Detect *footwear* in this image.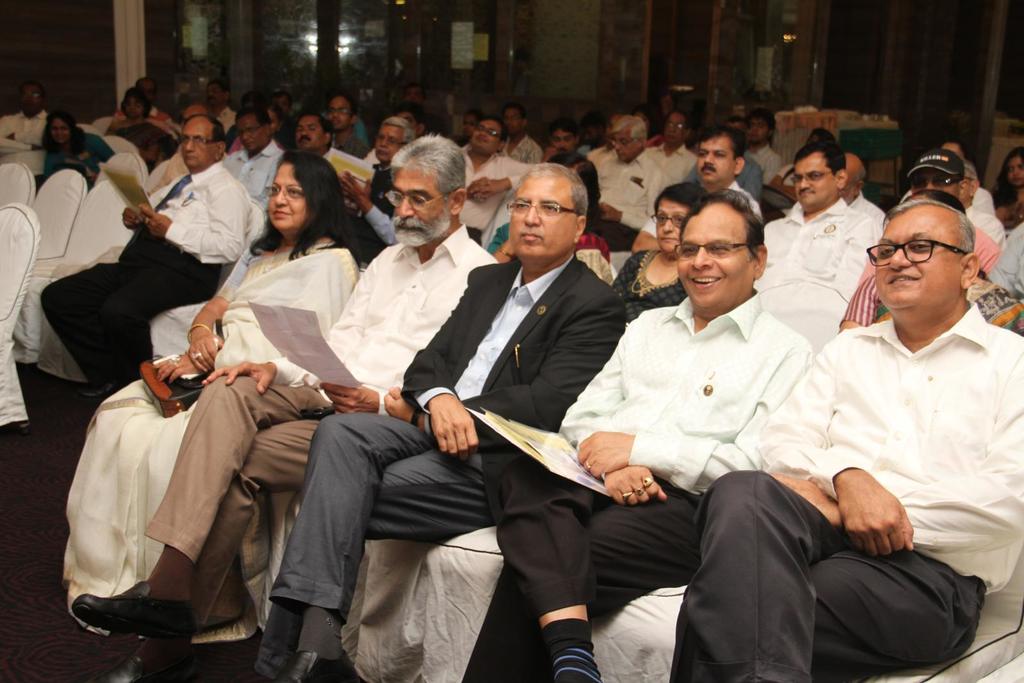
Detection: box=[272, 650, 361, 682].
